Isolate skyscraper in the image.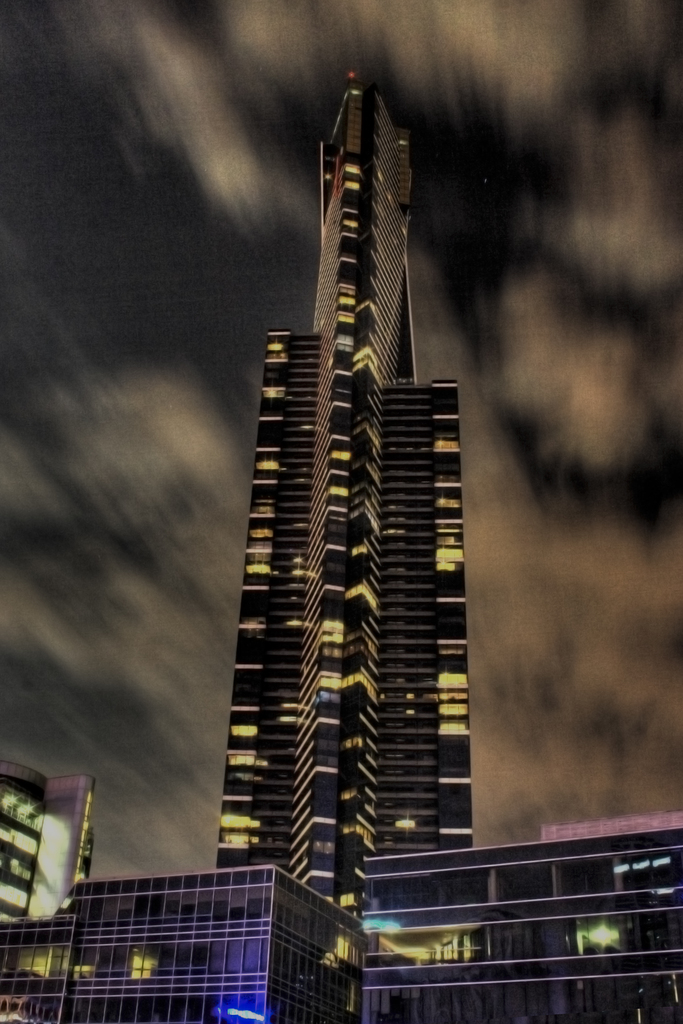
Isolated region: 221,29,471,937.
